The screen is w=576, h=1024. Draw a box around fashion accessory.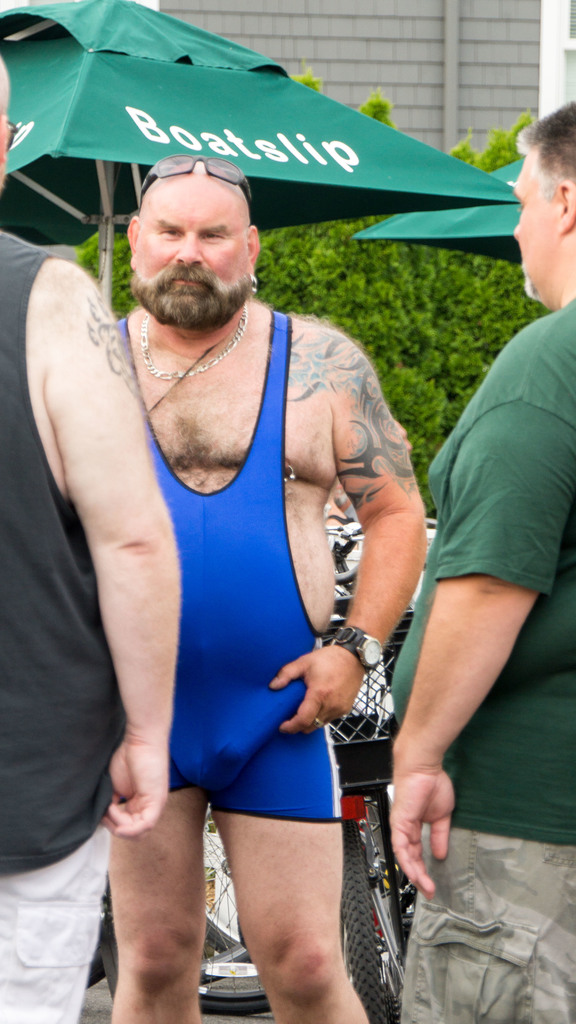
7 118 24 154.
